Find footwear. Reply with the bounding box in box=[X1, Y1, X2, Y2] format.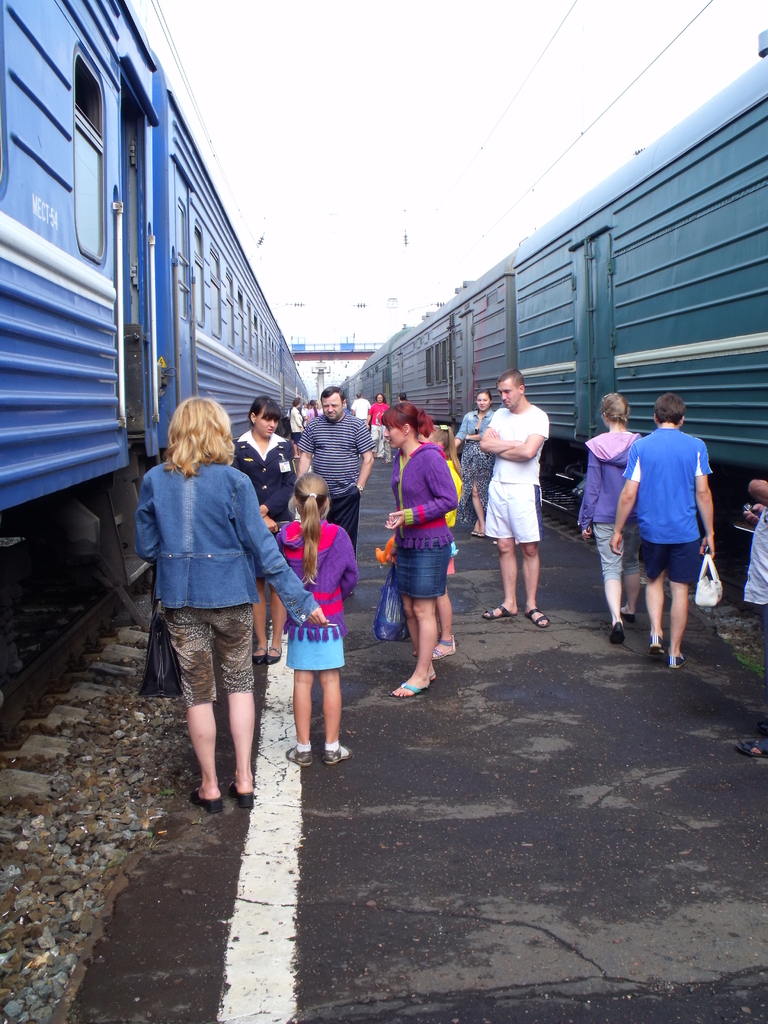
box=[188, 787, 226, 811].
